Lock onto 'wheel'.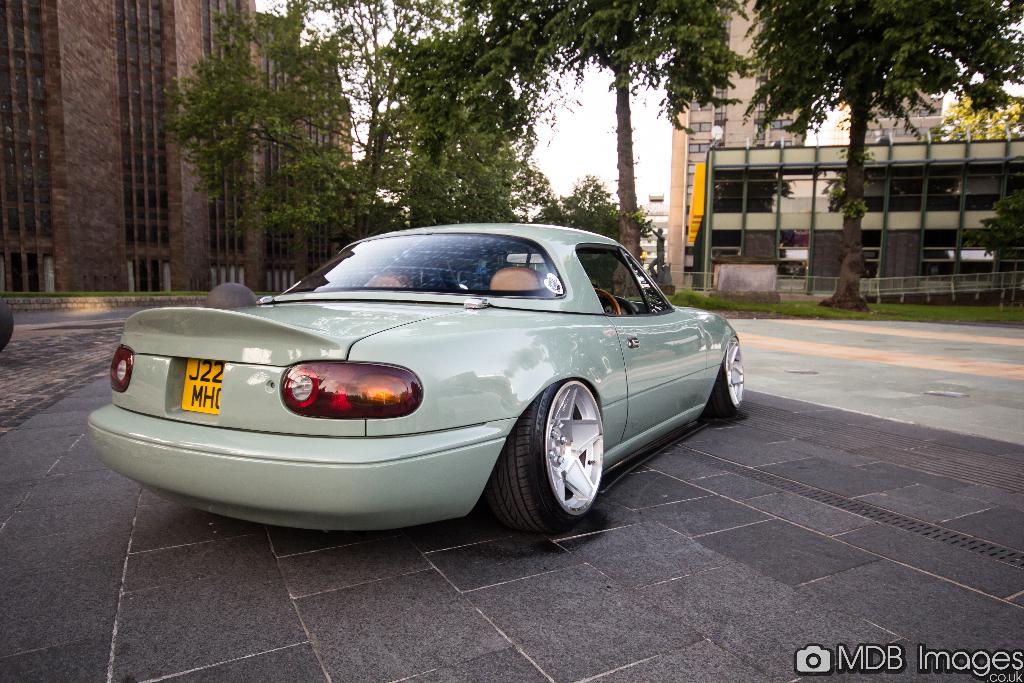
Locked: box=[706, 337, 744, 417].
